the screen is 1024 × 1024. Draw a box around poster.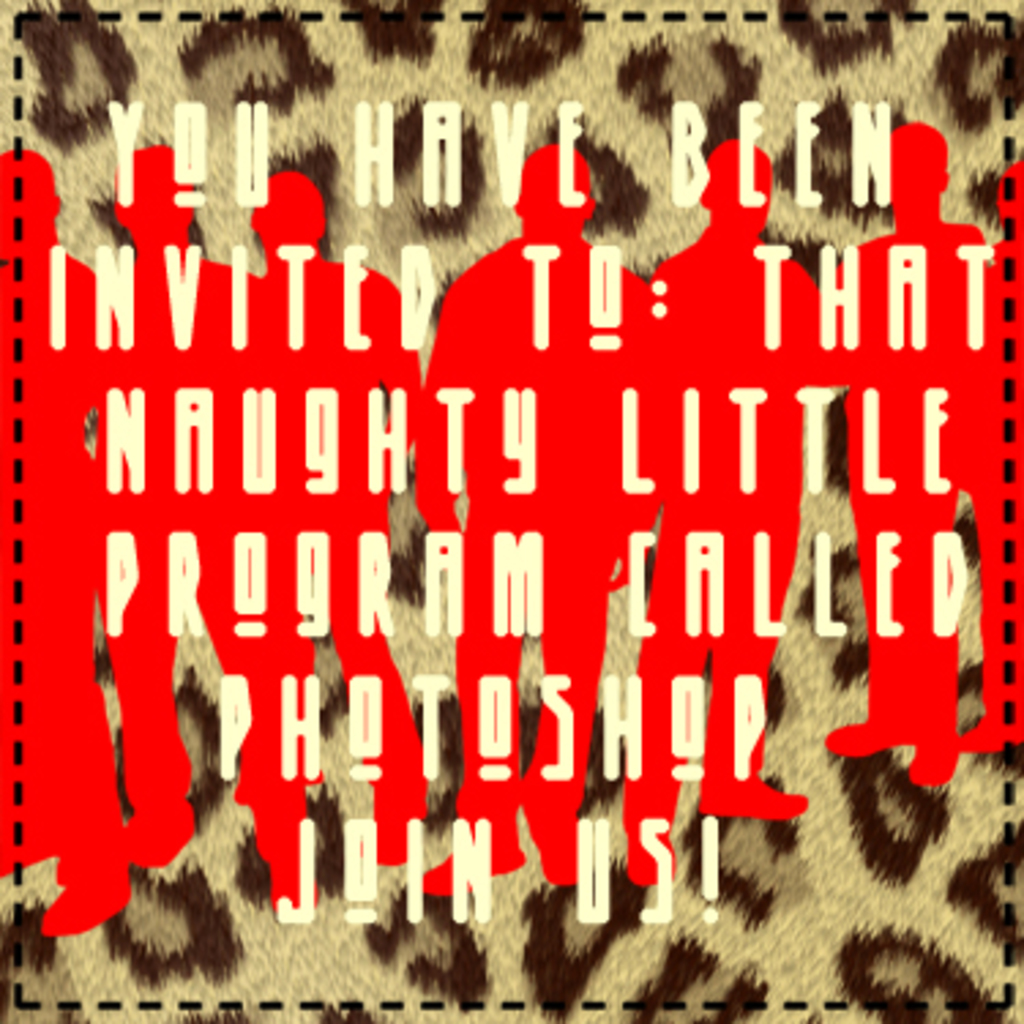
x1=3, y1=0, x2=1023, y2=1023.
